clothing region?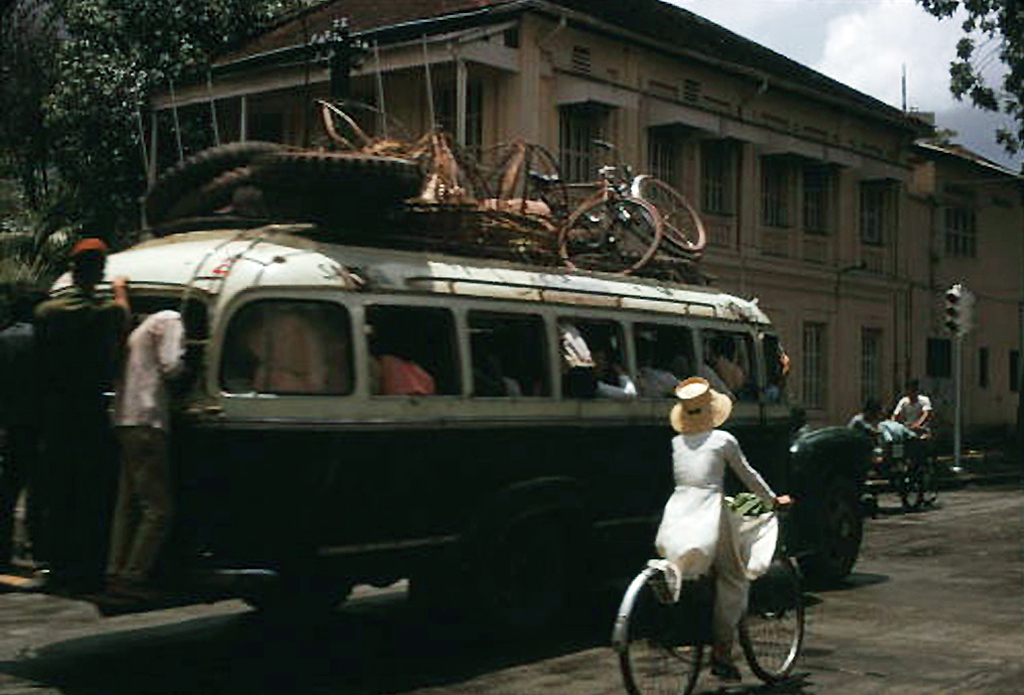
l=899, t=389, r=930, b=452
